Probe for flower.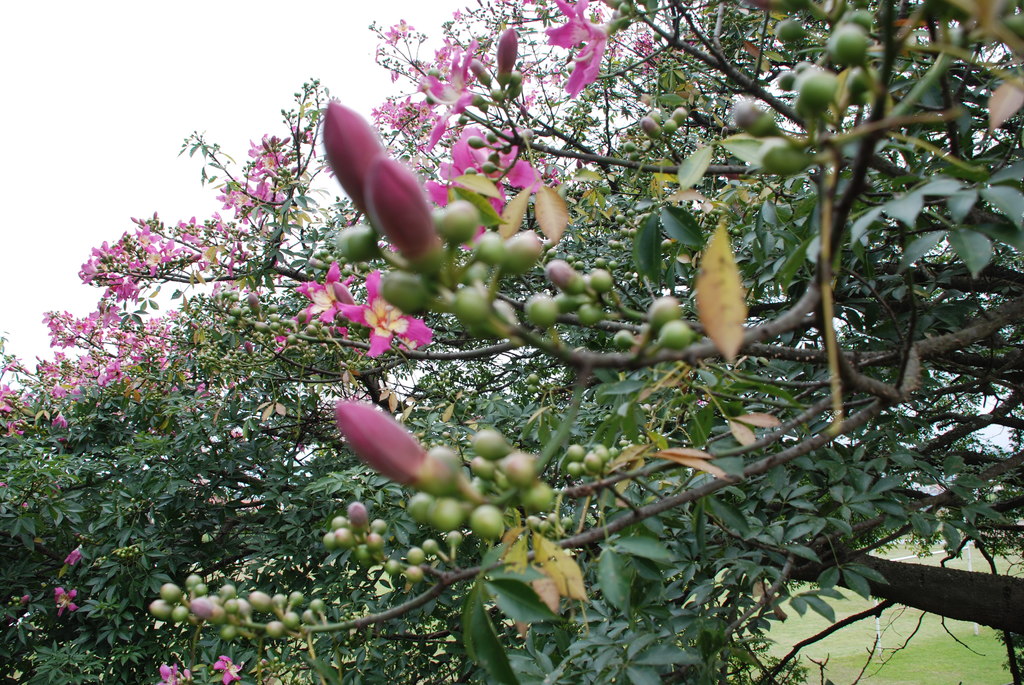
Probe result: region(374, 97, 426, 130).
